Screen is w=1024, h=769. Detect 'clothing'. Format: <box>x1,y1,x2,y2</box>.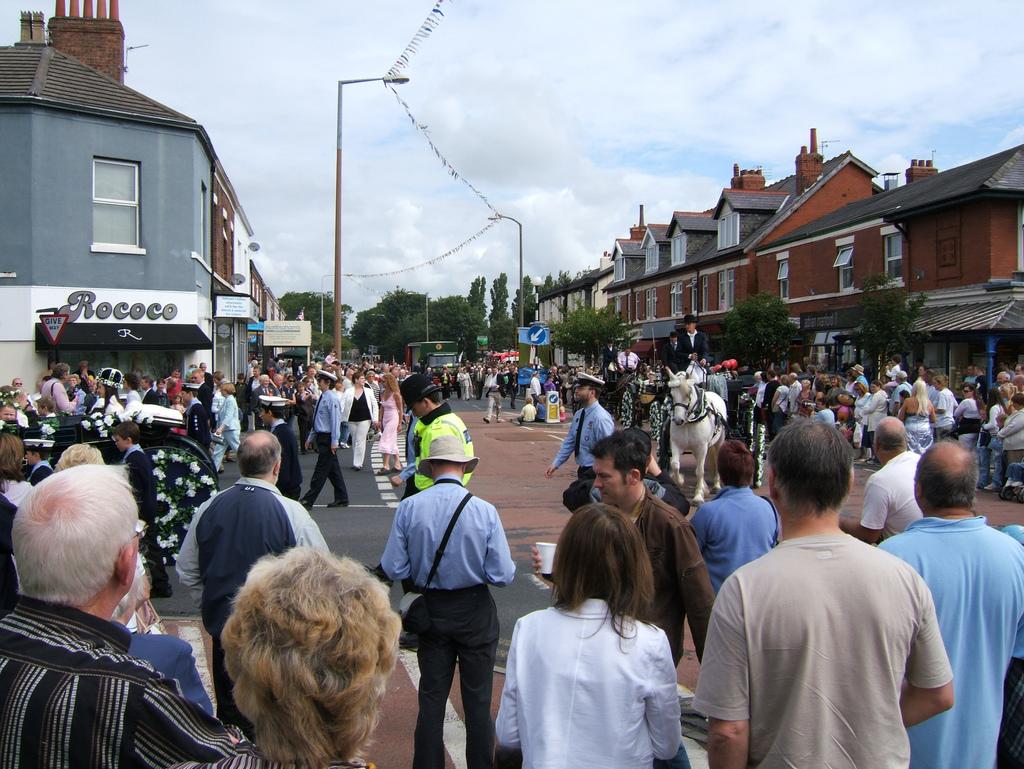
<box>755,378,761,419</box>.
